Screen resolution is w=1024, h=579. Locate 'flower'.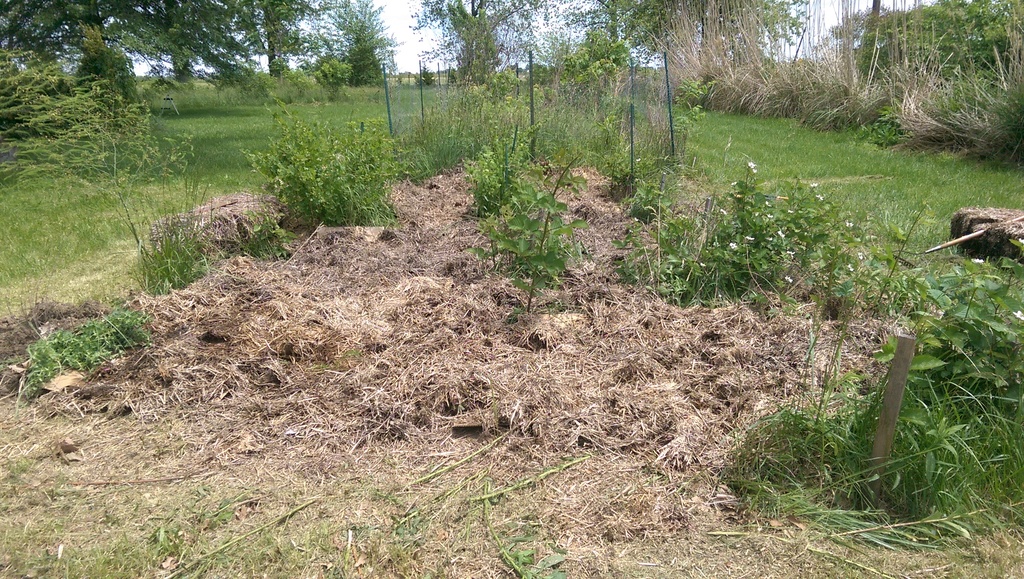
select_region(728, 179, 739, 188).
